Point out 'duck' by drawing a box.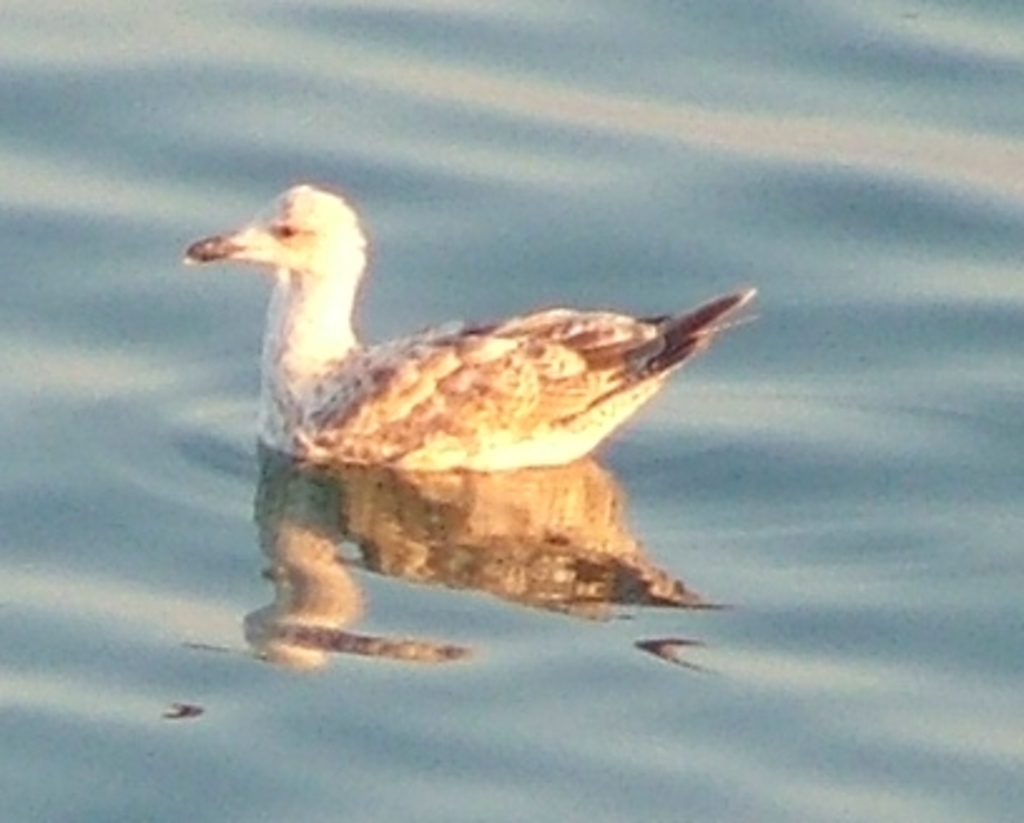
box(188, 178, 755, 474).
